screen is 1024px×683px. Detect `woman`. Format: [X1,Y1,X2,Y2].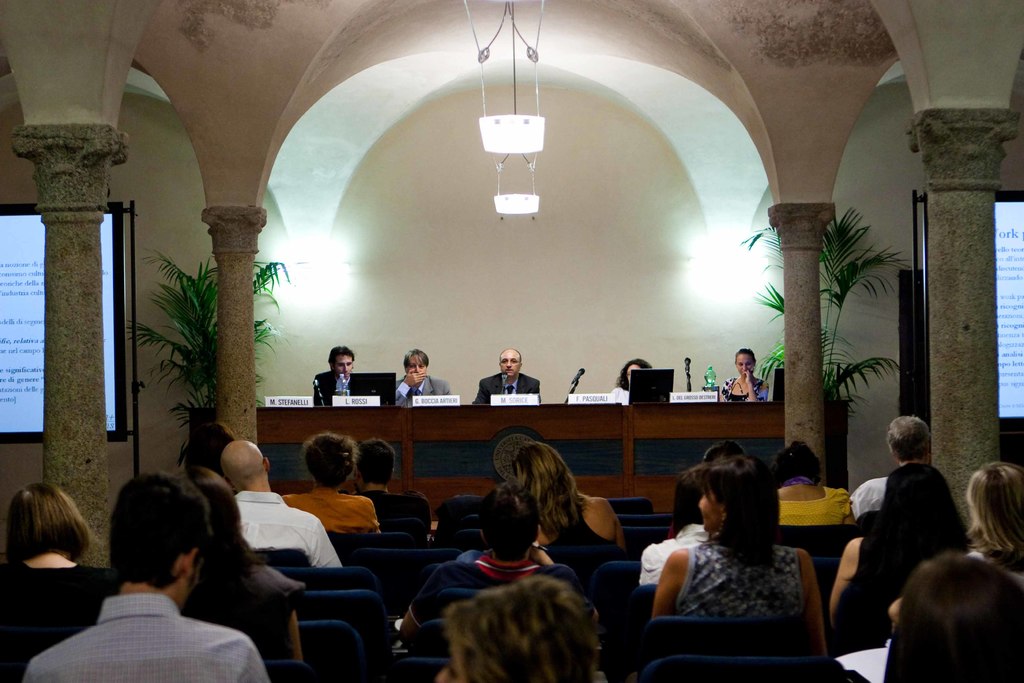
[0,482,111,580].
